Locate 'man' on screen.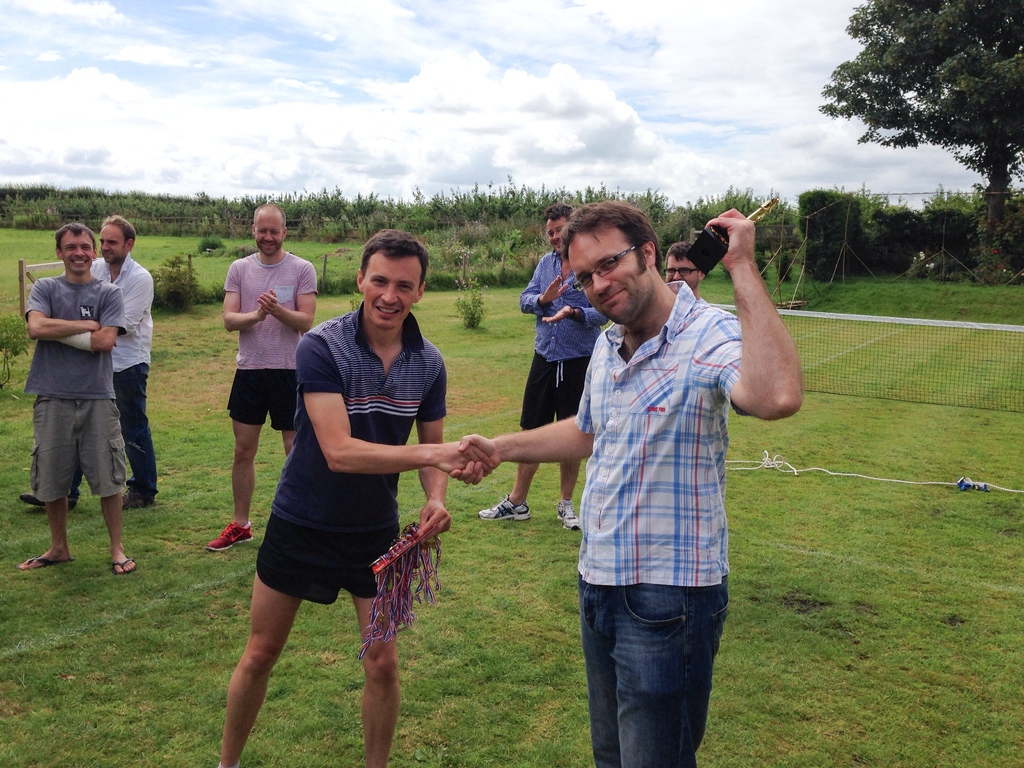
On screen at 212,225,492,767.
